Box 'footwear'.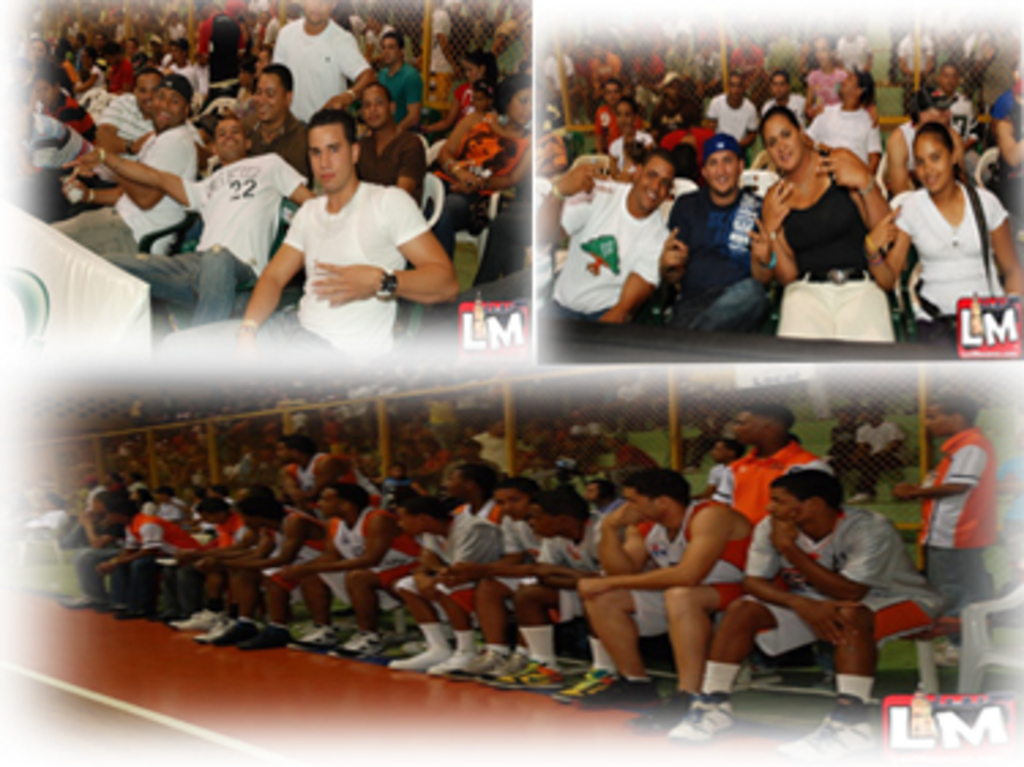
bbox(423, 647, 483, 680).
